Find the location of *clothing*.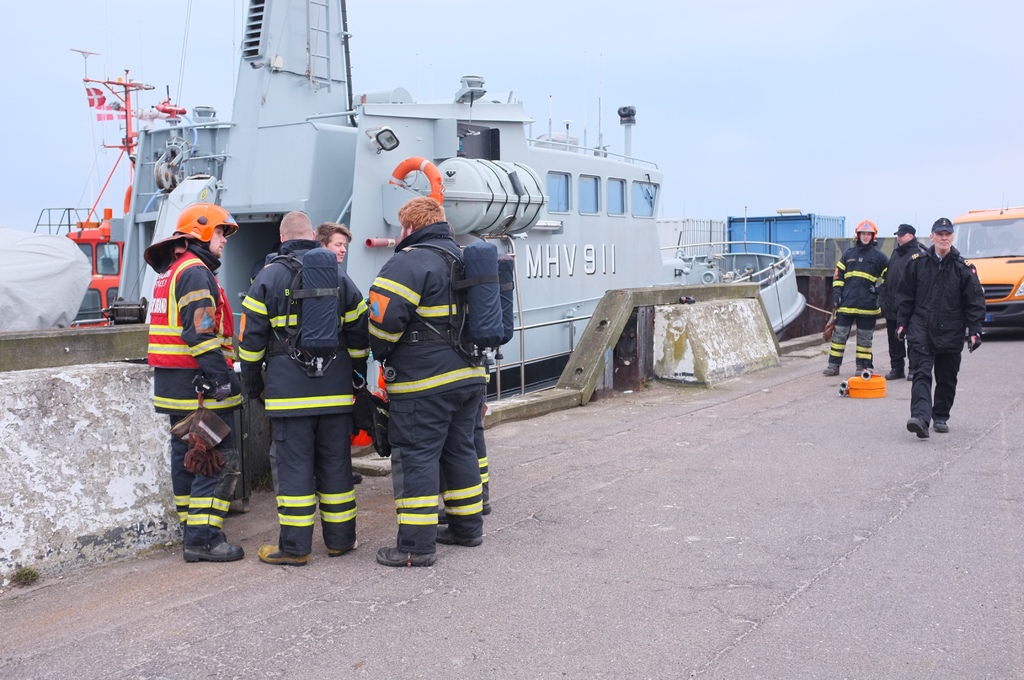
Location: <region>876, 218, 925, 362</region>.
